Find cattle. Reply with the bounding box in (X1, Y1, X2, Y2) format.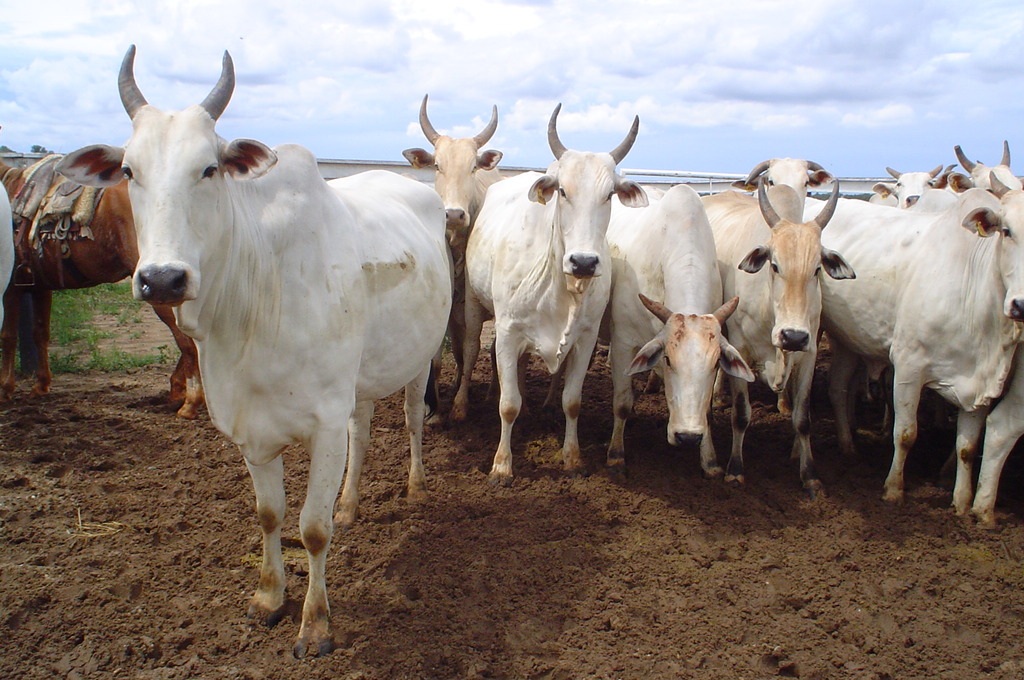
(87, 55, 457, 677).
